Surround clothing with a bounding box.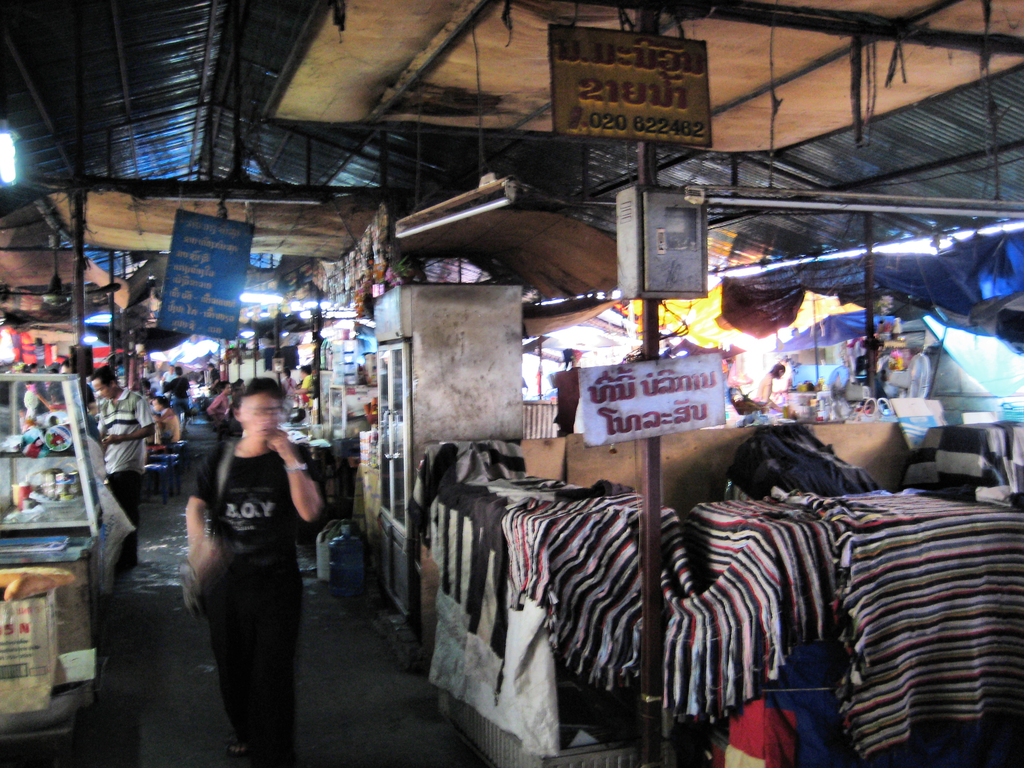
detection(181, 403, 319, 745).
